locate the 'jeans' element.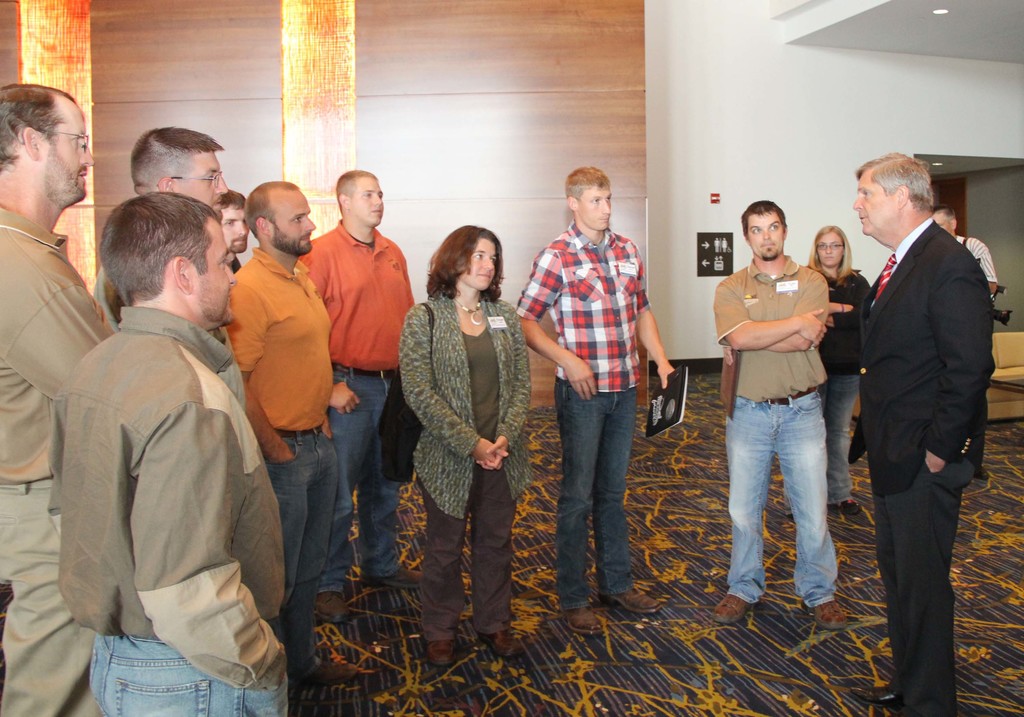
Element bbox: rect(335, 366, 405, 570).
